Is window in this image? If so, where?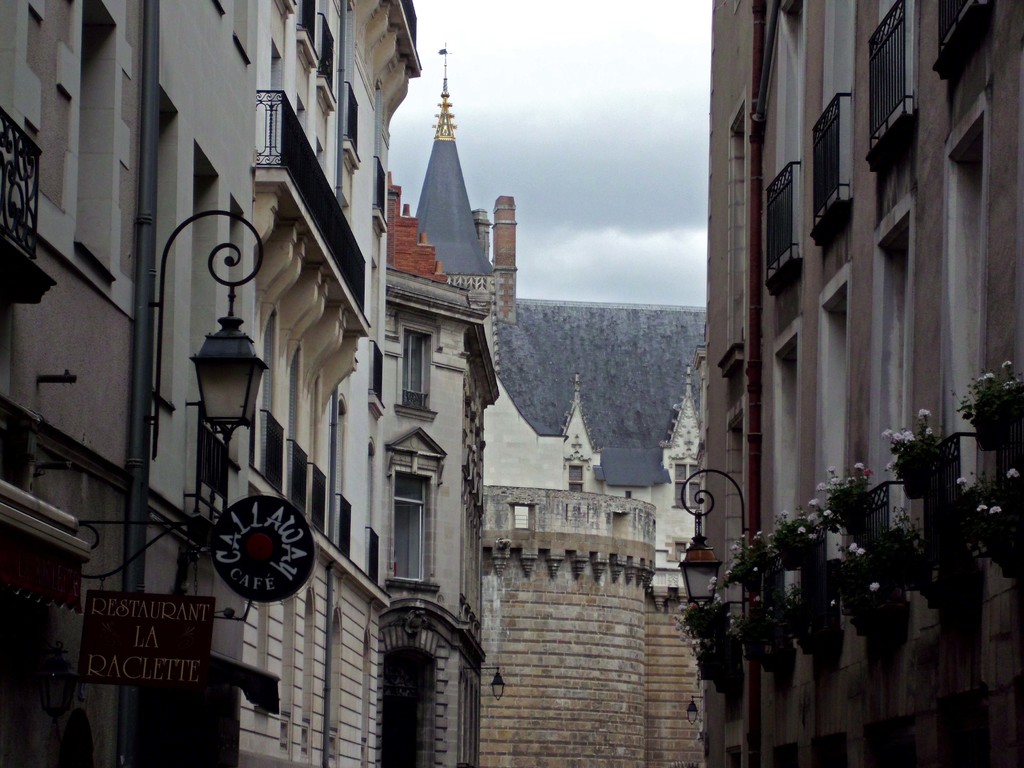
Yes, at (x1=389, y1=312, x2=445, y2=422).
